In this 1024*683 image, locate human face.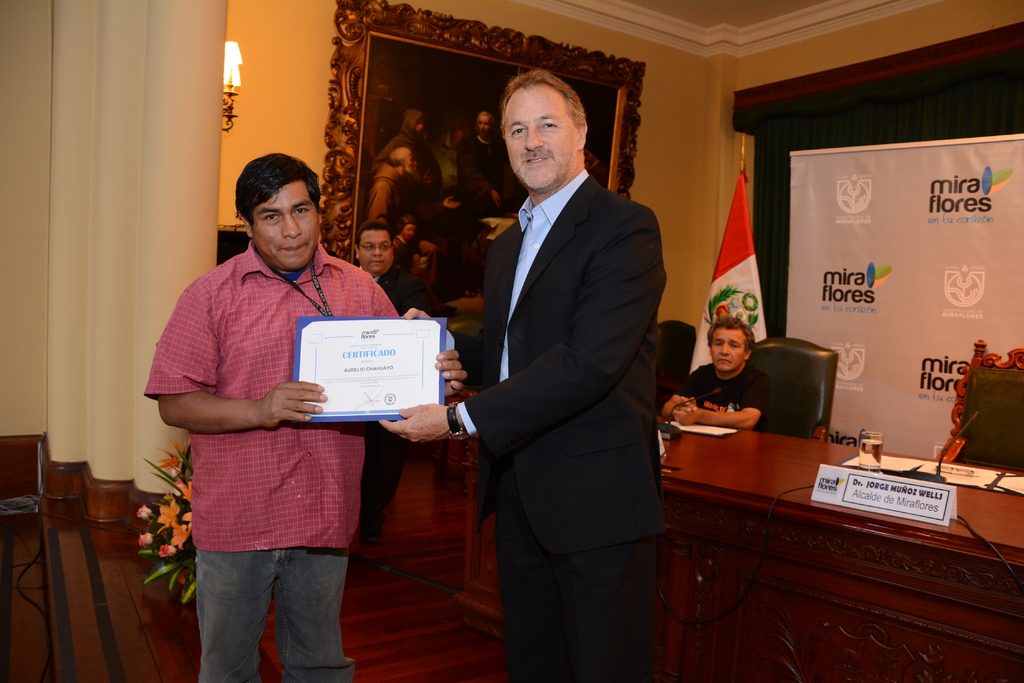
Bounding box: 403 223 413 237.
